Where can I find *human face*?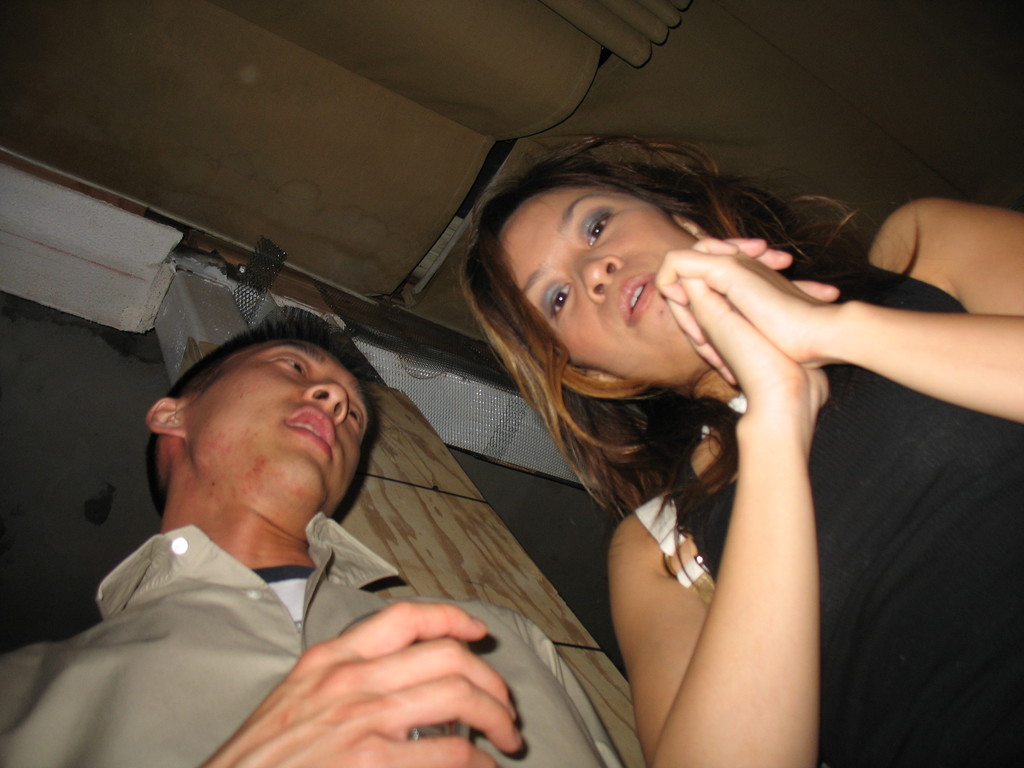
You can find it at l=503, t=189, r=705, b=365.
